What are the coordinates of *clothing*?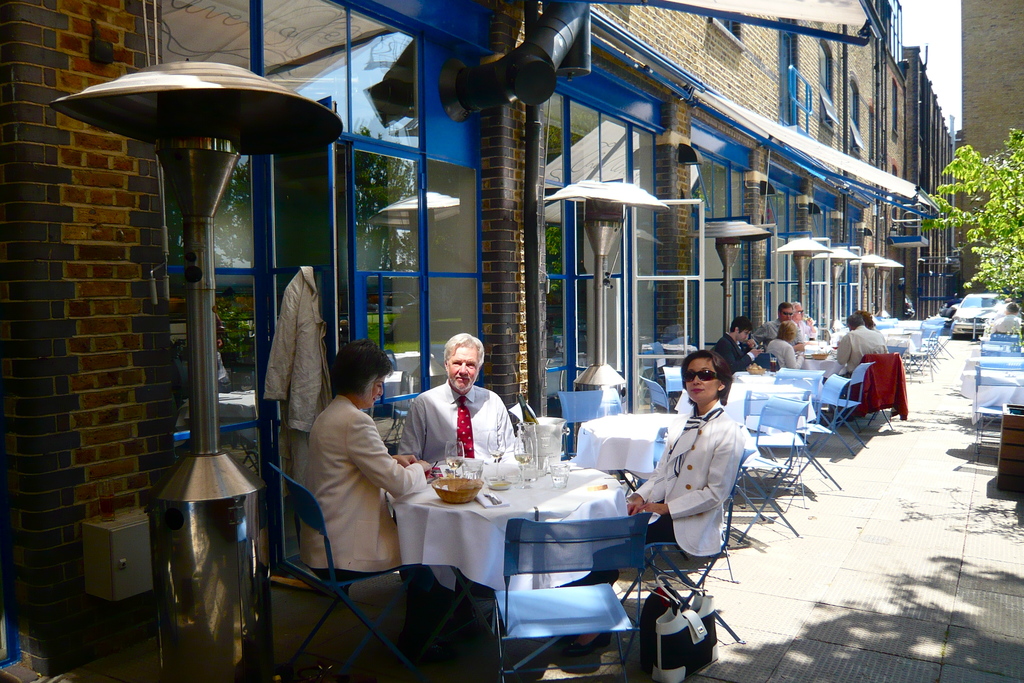
828, 331, 863, 372.
